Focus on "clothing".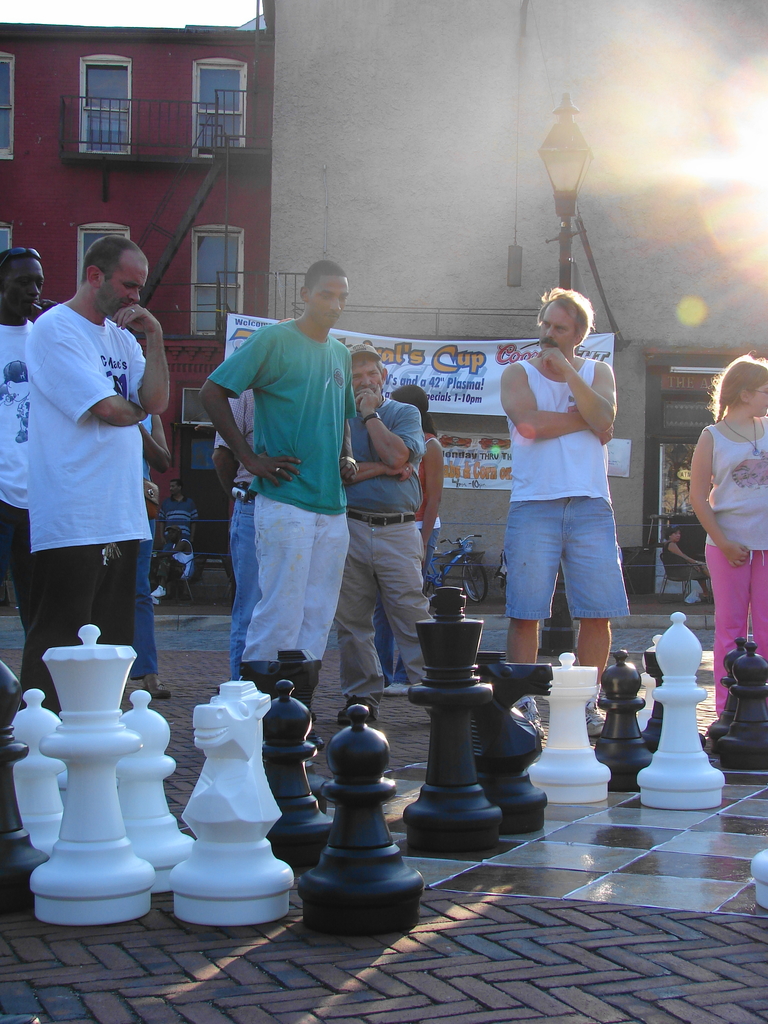
Focused at 213 385 248 664.
